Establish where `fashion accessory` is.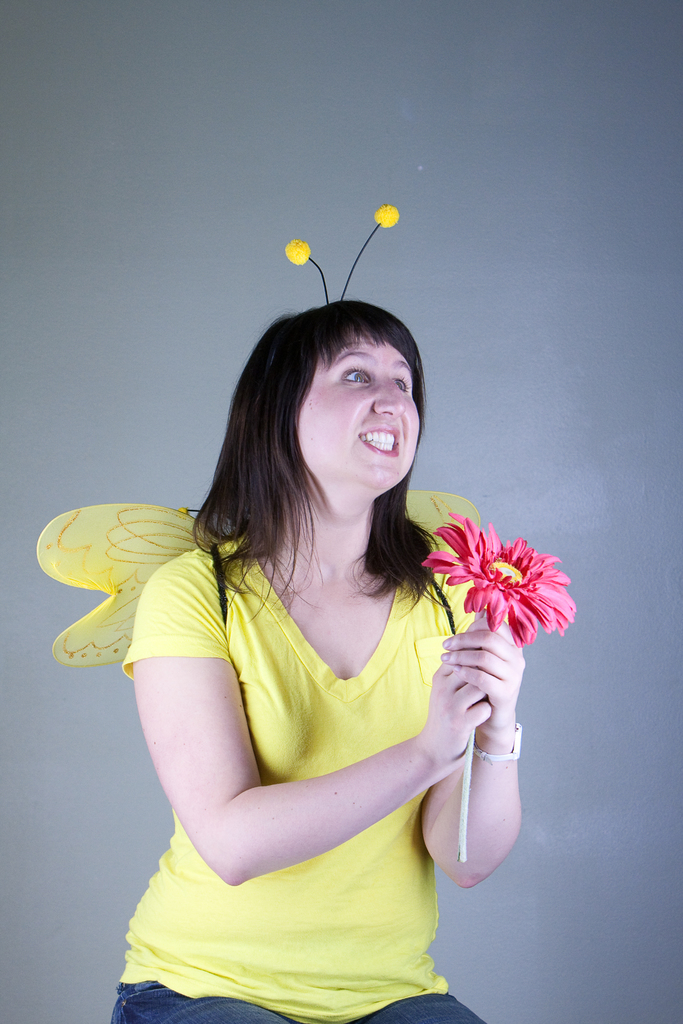
Established at bbox=[284, 202, 399, 304].
